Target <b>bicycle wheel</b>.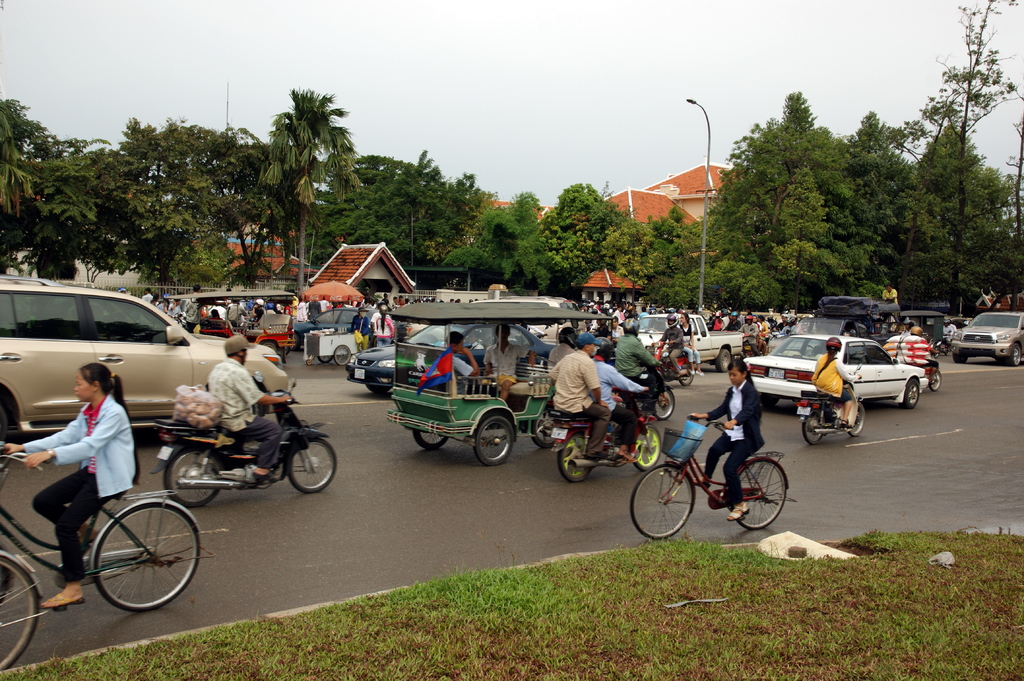
Target region: 730:460:787:528.
